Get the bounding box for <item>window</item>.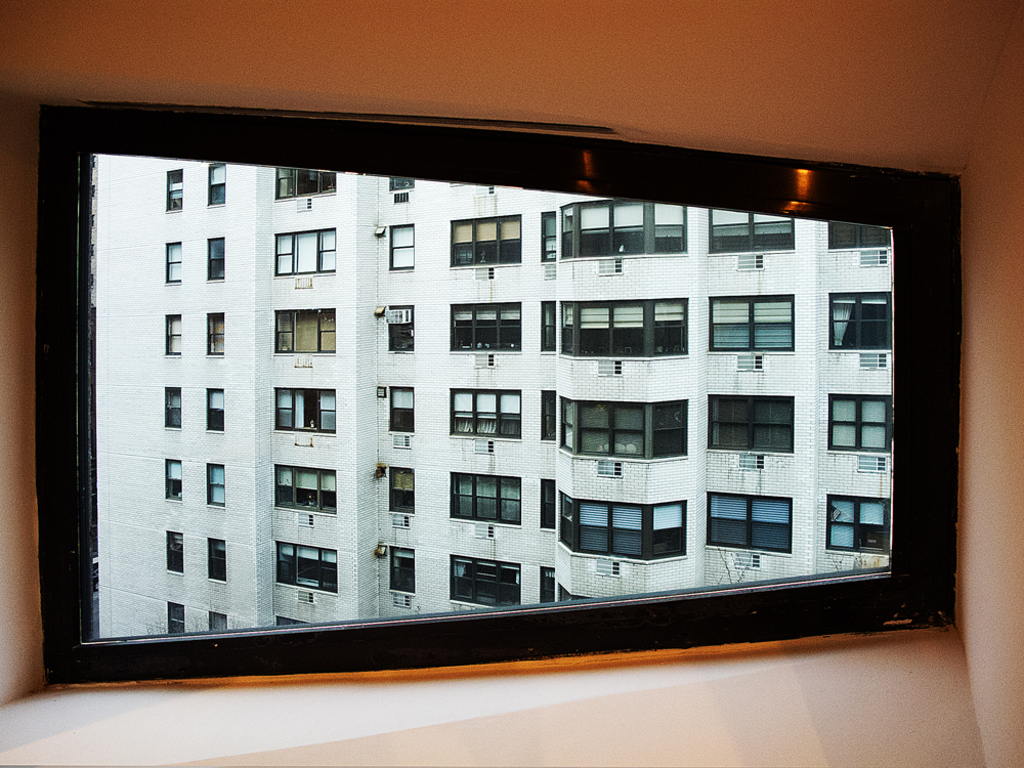
271 388 337 438.
